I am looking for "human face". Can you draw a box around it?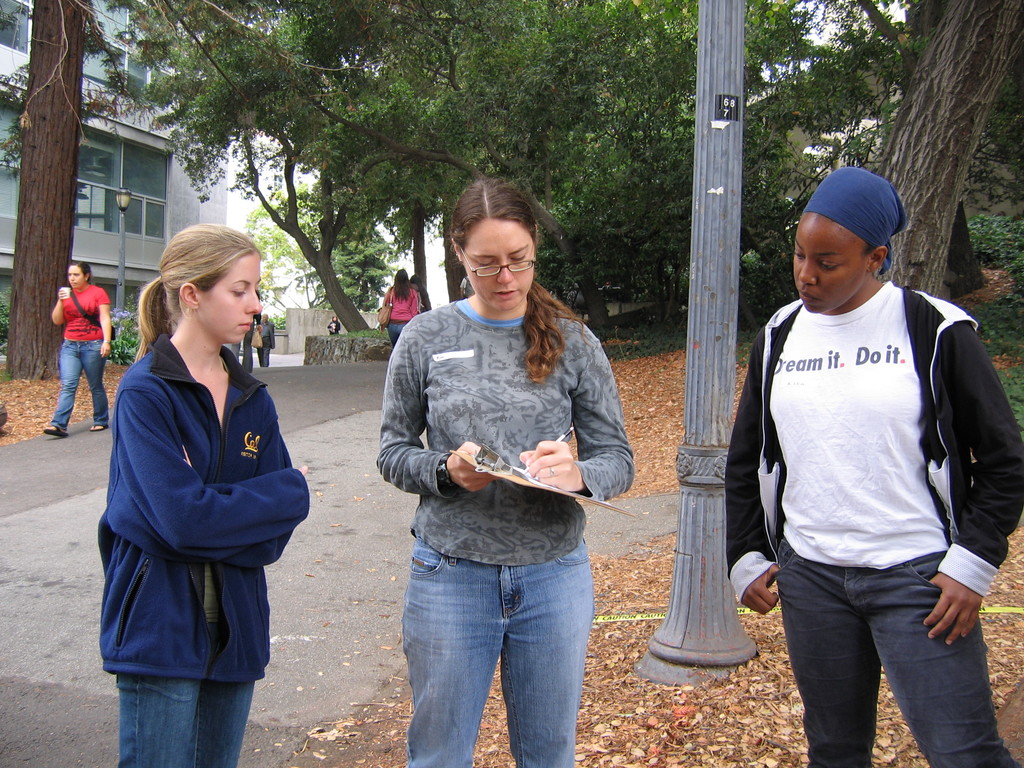
Sure, the bounding box is Rect(792, 220, 861, 314).
